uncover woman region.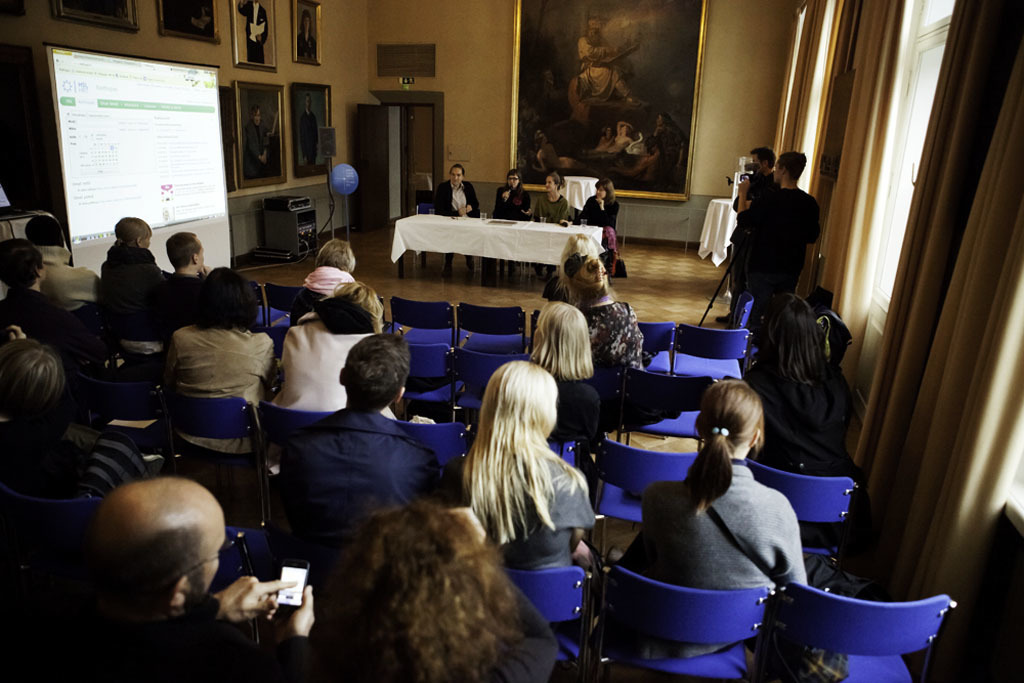
Uncovered: x1=747 y1=293 x2=854 y2=482.
